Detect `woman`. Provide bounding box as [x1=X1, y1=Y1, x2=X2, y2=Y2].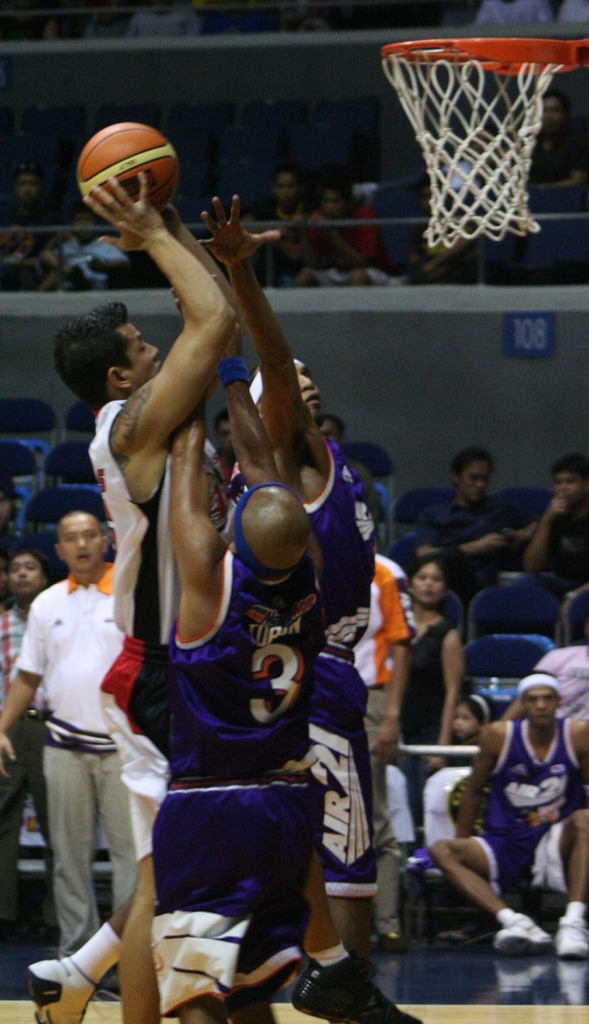
[x1=392, y1=550, x2=473, y2=847].
